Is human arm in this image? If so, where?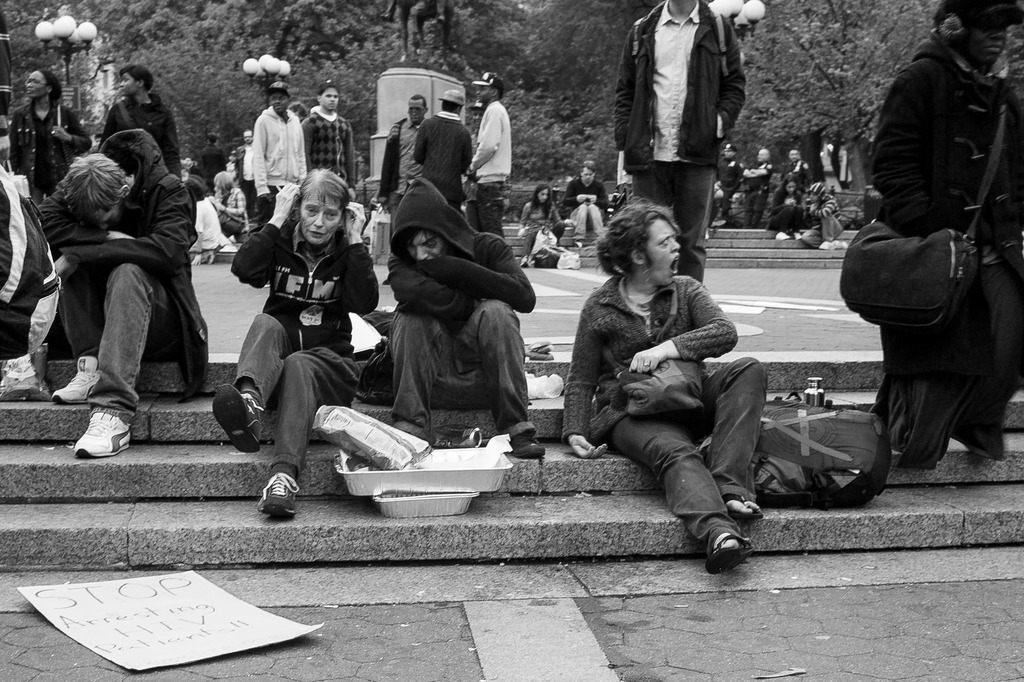
Yes, at (561, 295, 605, 462).
